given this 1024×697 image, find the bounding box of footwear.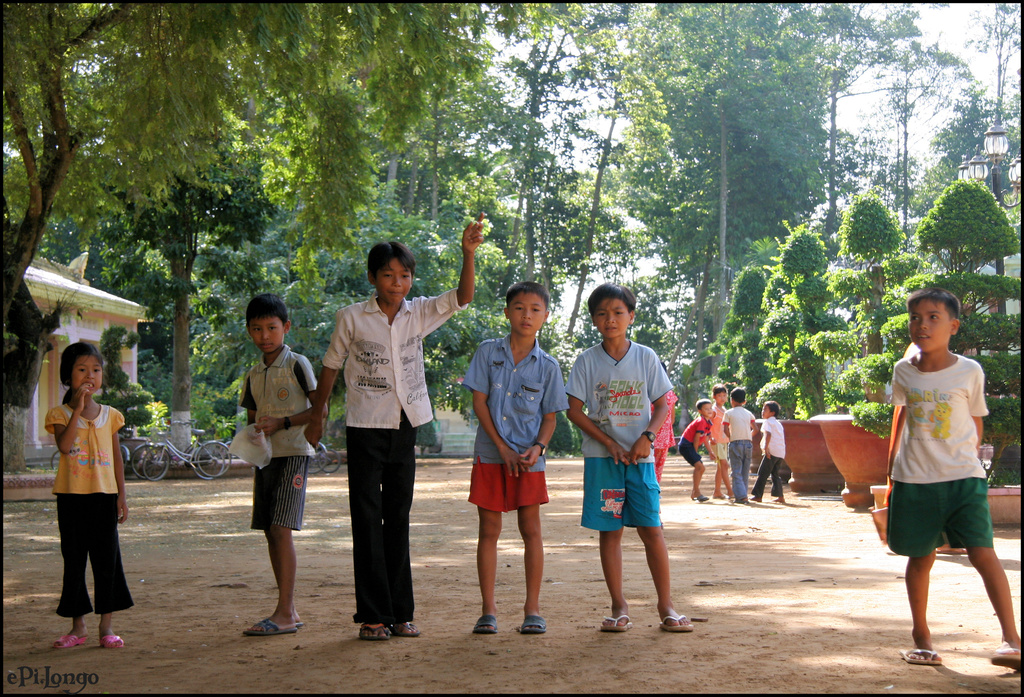
x1=602 y1=612 x2=624 y2=630.
